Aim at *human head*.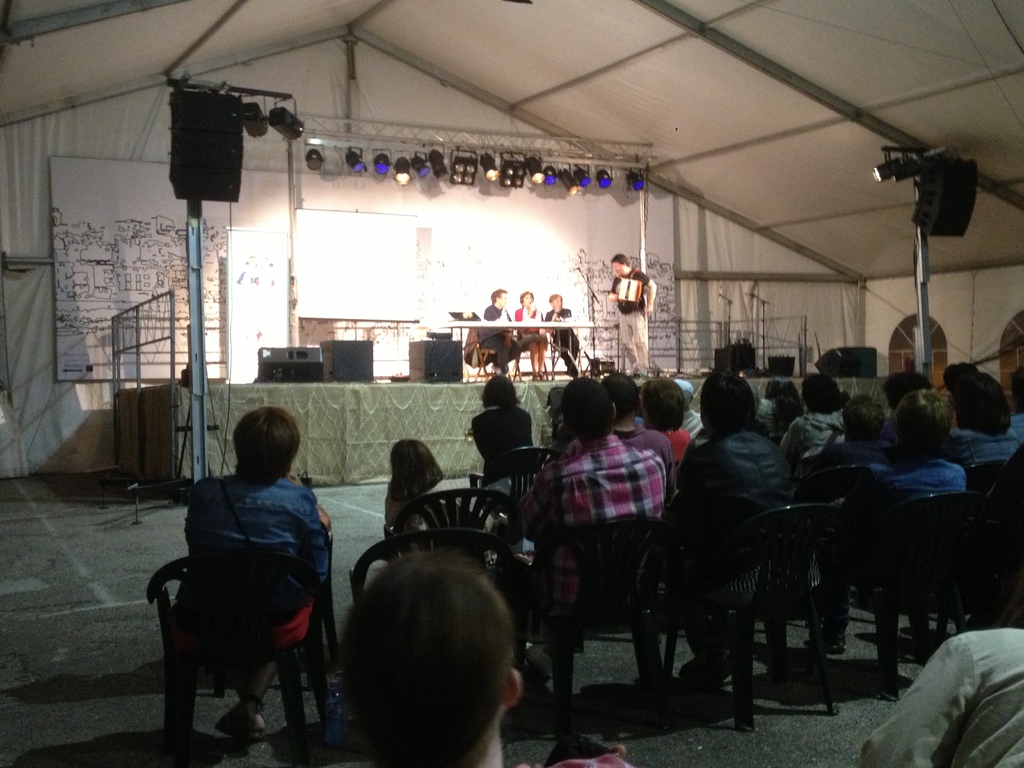
Aimed at 1009, 365, 1023, 411.
